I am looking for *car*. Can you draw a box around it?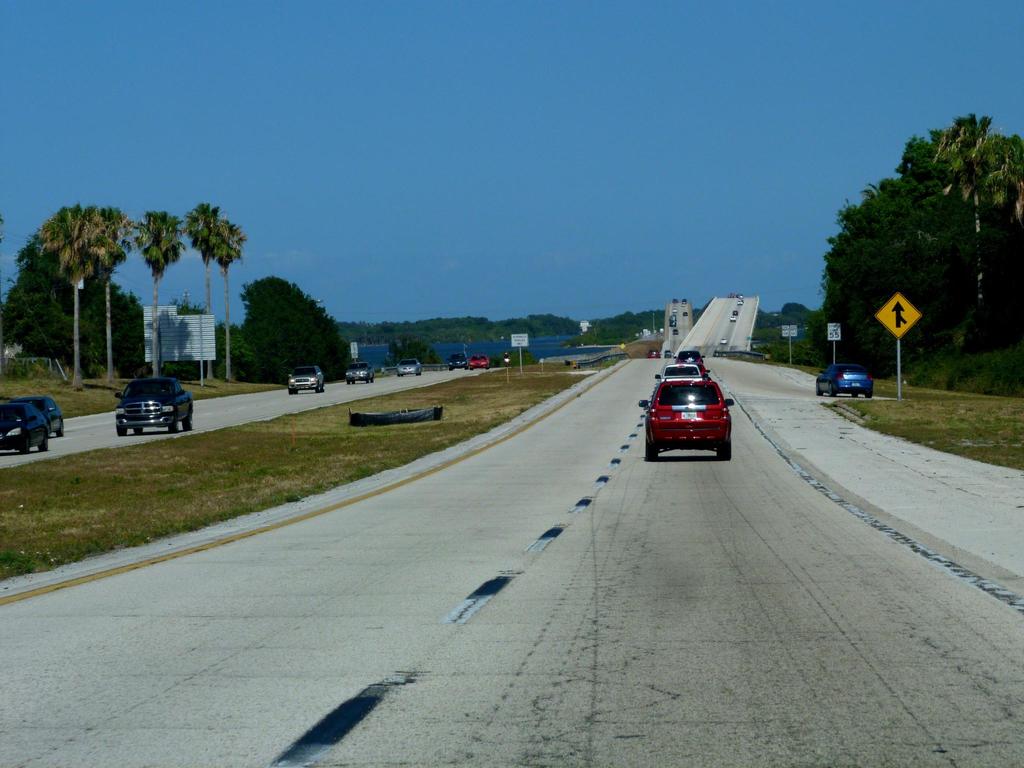
Sure, the bounding box is select_region(0, 399, 49, 455).
